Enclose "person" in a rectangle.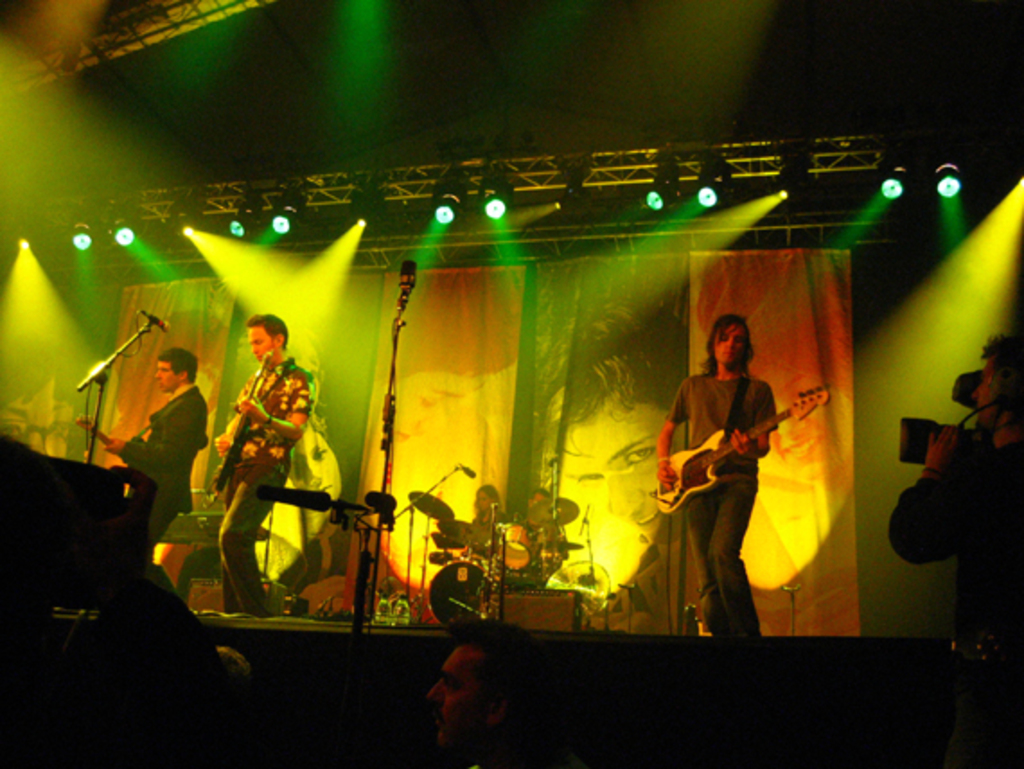
{"left": 196, "top": 298, "right": 307, "bottom": 627}.
